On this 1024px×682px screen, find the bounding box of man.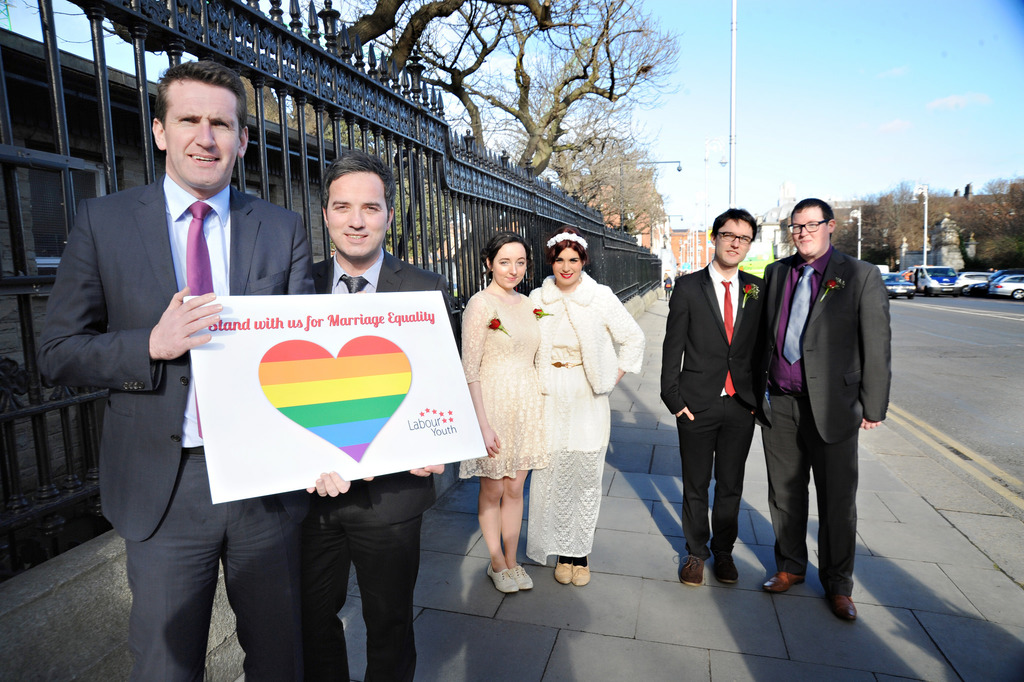
Bounding box: box=[303, 152, 454, 679].
